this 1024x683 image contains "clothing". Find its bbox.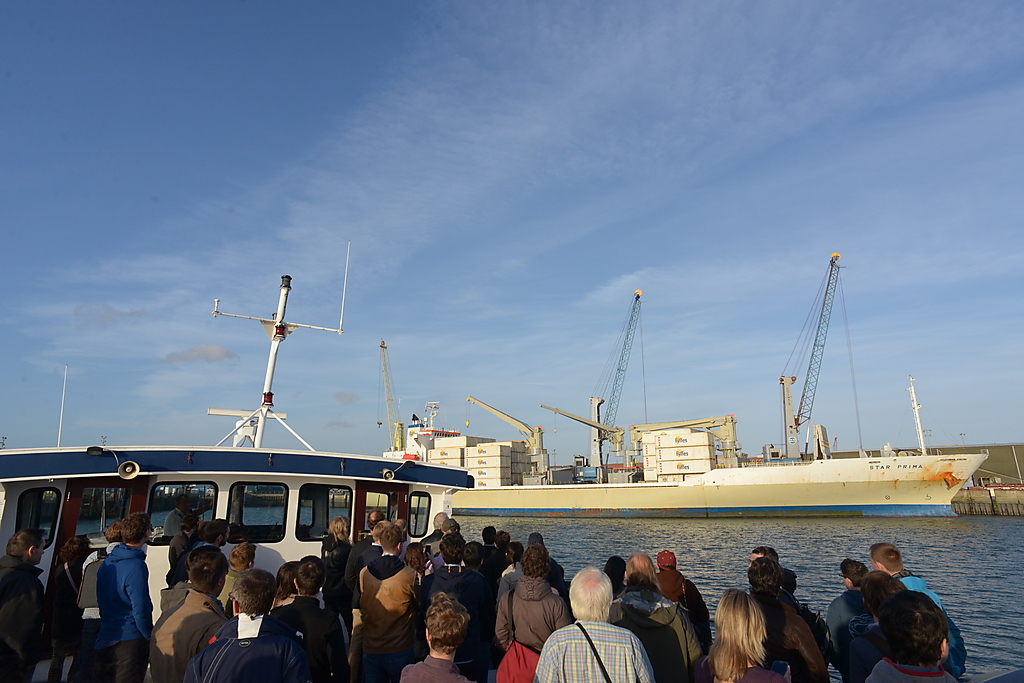
box(155, 564, 200, 622).
